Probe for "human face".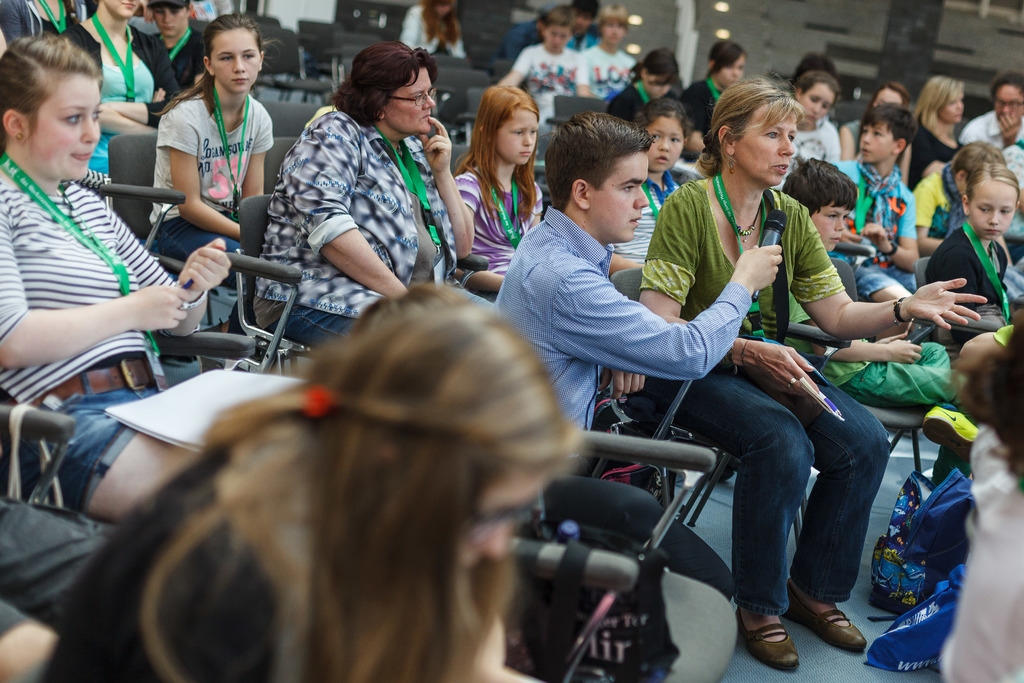
Probe result: left=601, top=19, right=628, bottom=39.
